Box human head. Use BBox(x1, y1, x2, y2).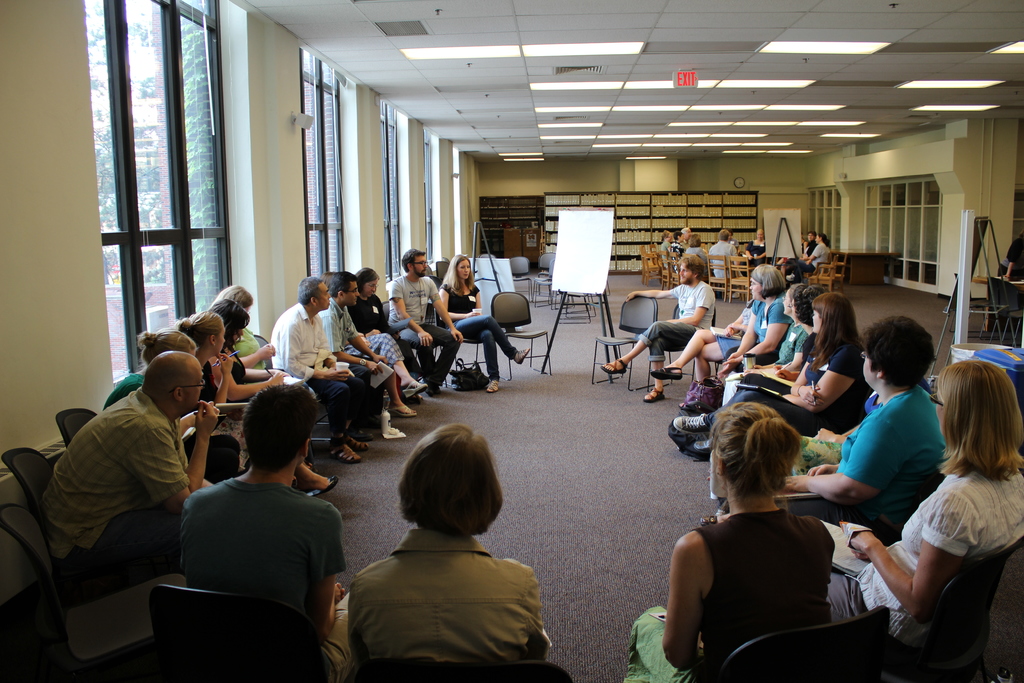
BBox(241, 381, 317, 473).
